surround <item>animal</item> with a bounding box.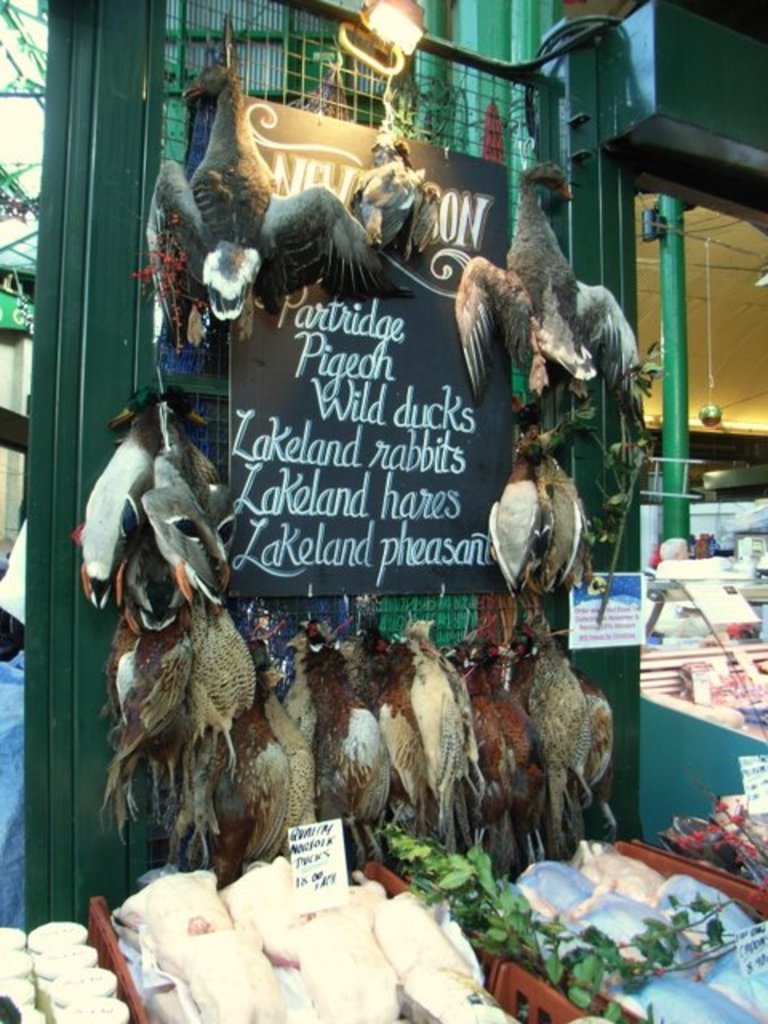
box(136, 48, 411, 352).
